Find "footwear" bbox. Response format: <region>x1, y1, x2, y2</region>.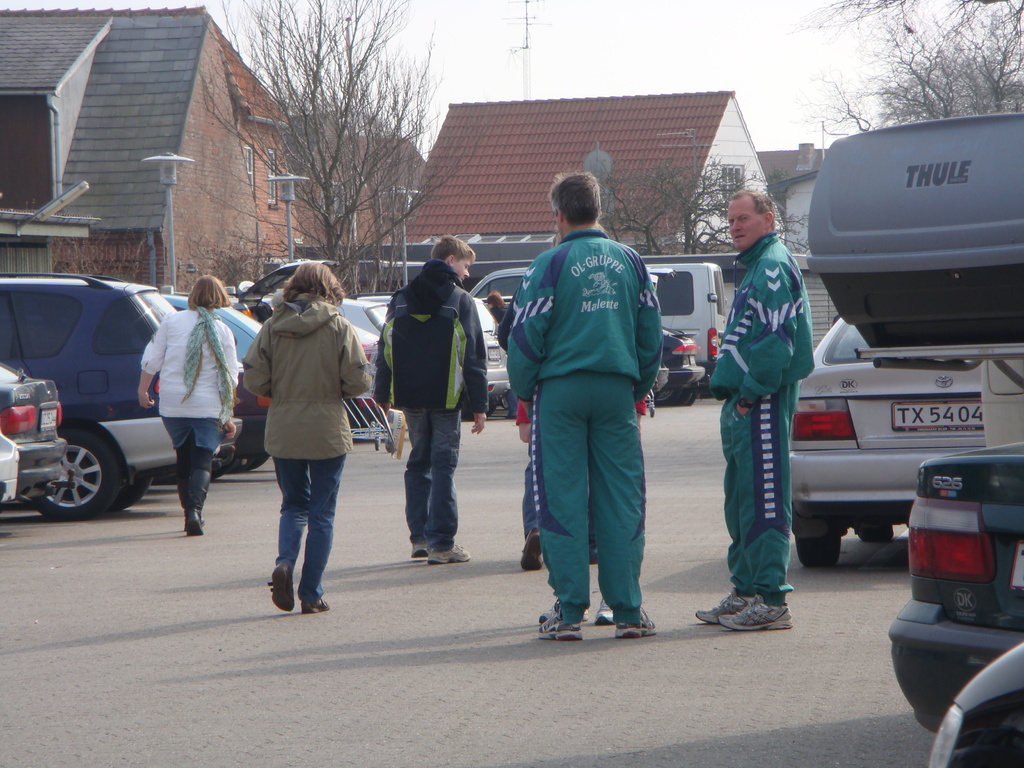
<region>265, 559, 300, 611</region>.
